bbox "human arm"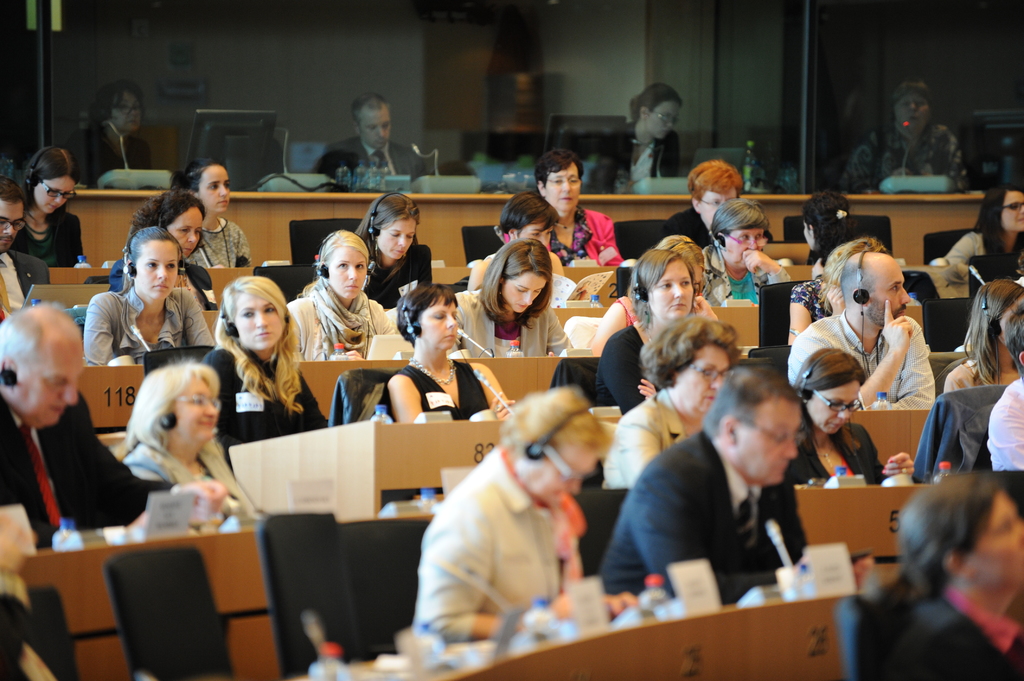
bbox=[32, 260, 58, 287]
